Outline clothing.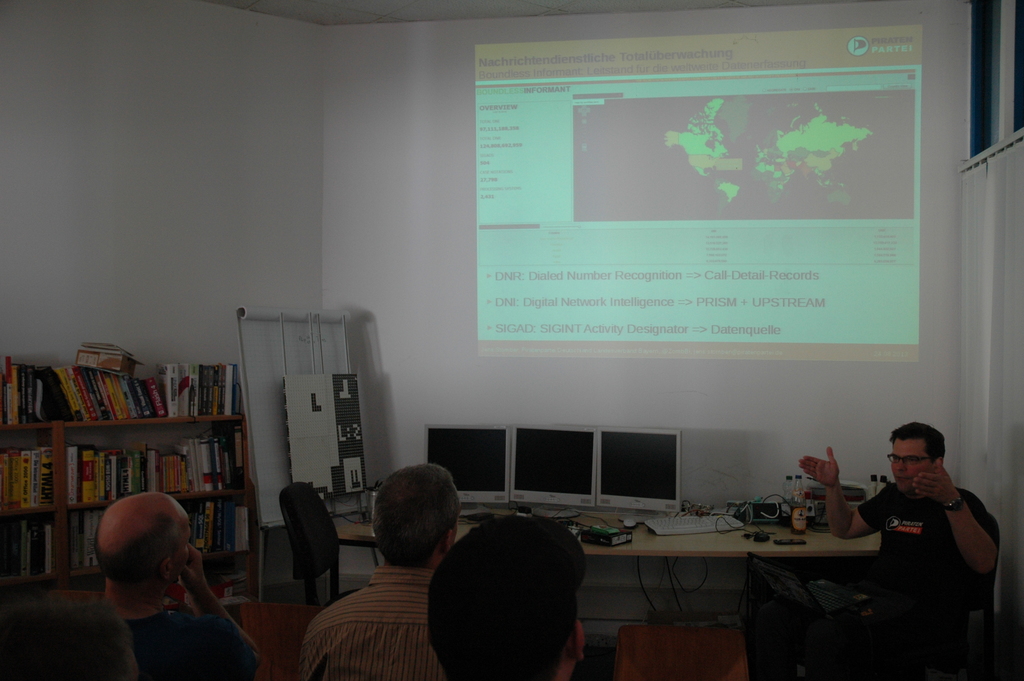
Outline: pyautogui.locateOnScreen(292, 539, 456, 672).
